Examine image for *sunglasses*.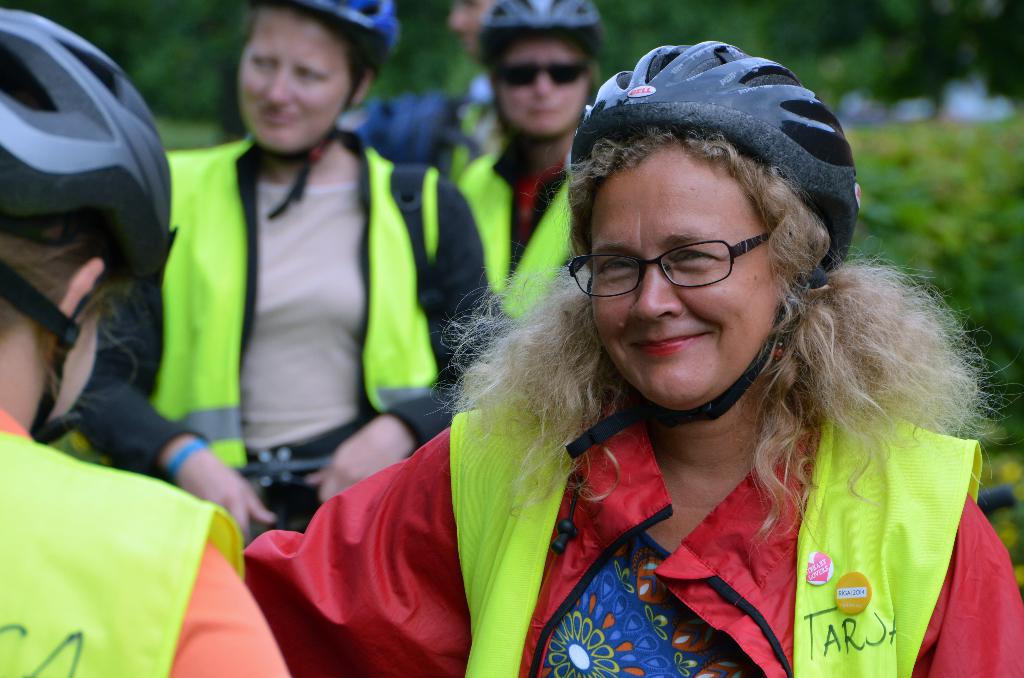
Examination result: [488, 54, 596, 97].
